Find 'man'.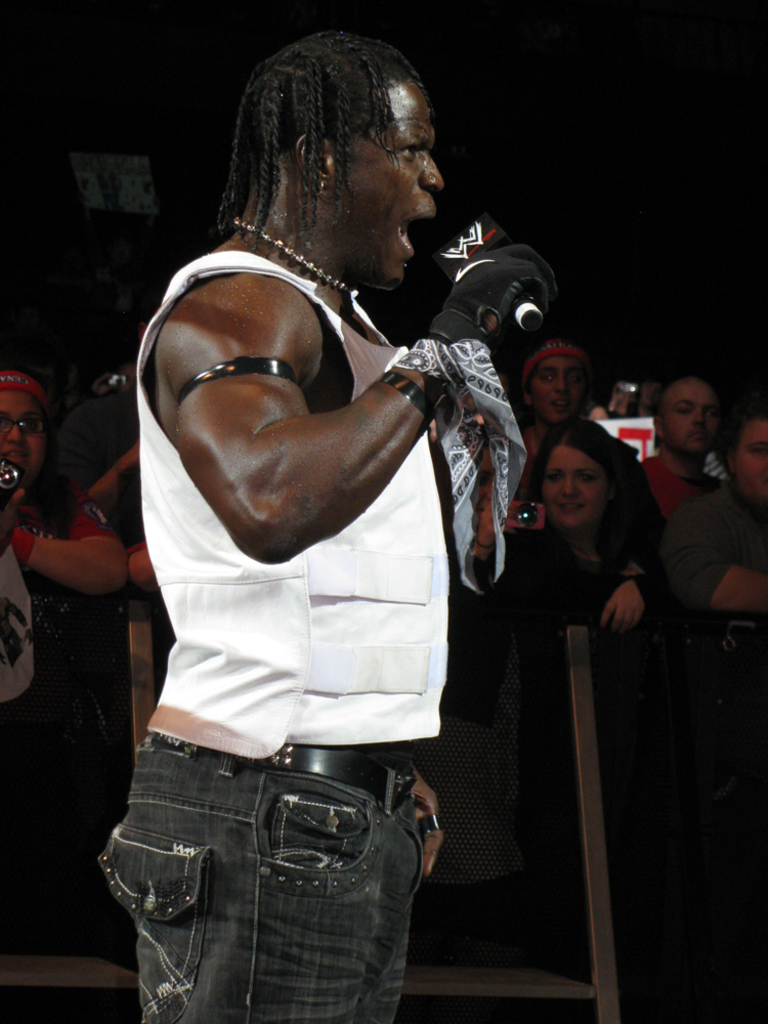
629/360/728/525.
